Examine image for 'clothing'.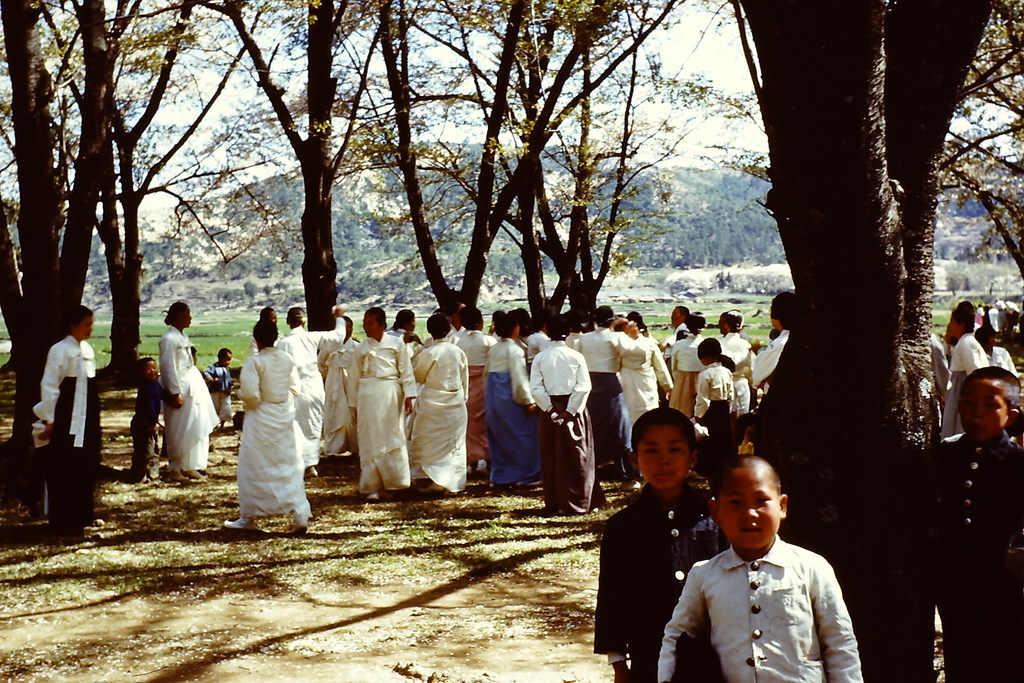
Examination result: [987, 345, 1023, 369].
